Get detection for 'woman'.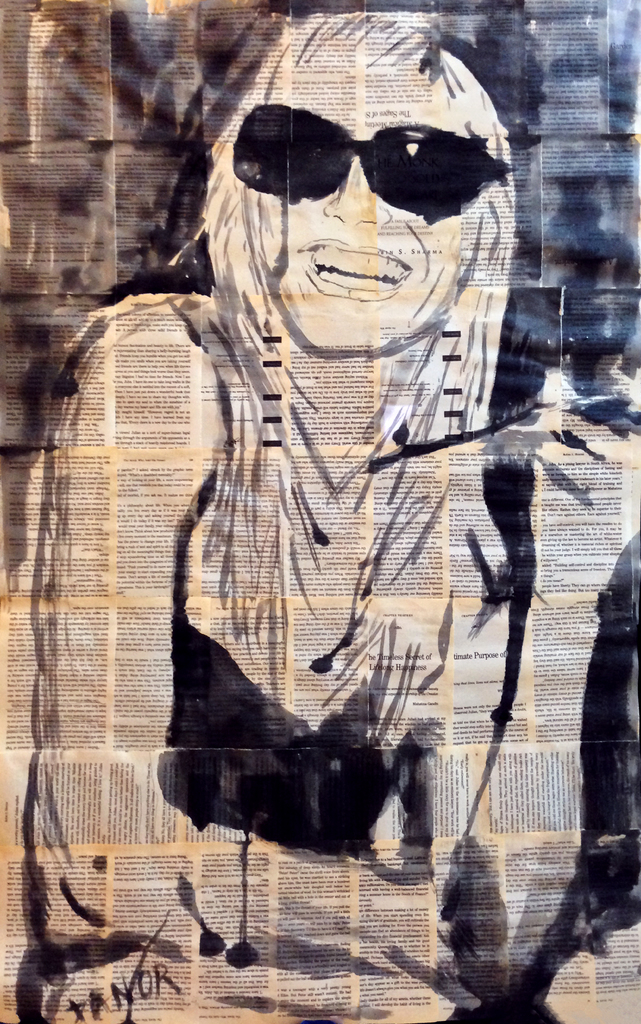
Detection: locate(0, 10, 534, 1023).
